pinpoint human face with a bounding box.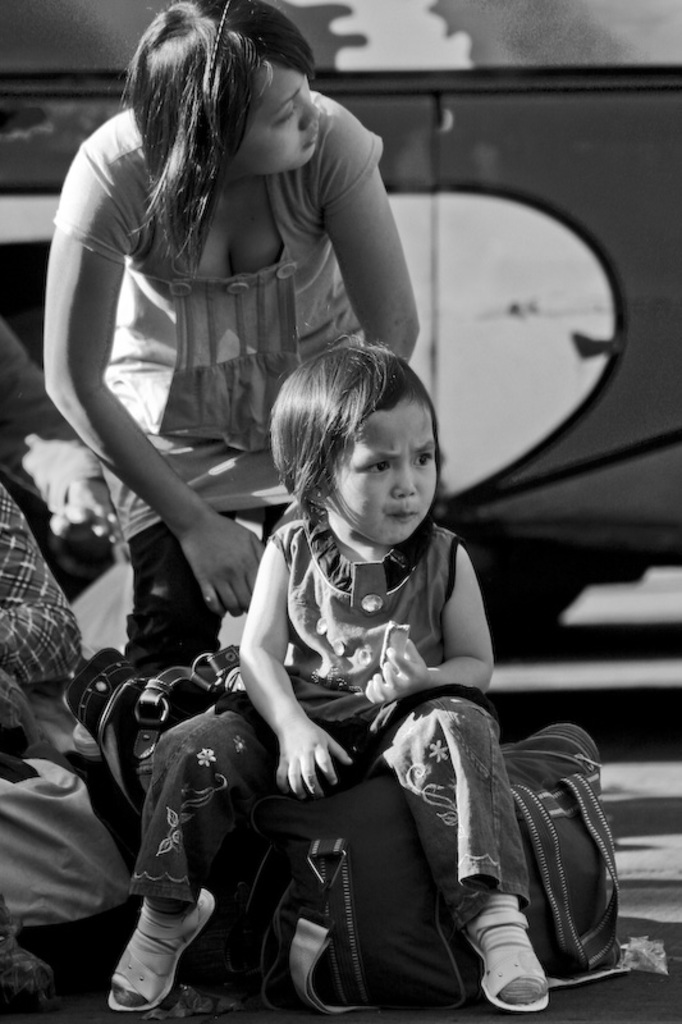
bbox=(229, 60, 320, 175).
